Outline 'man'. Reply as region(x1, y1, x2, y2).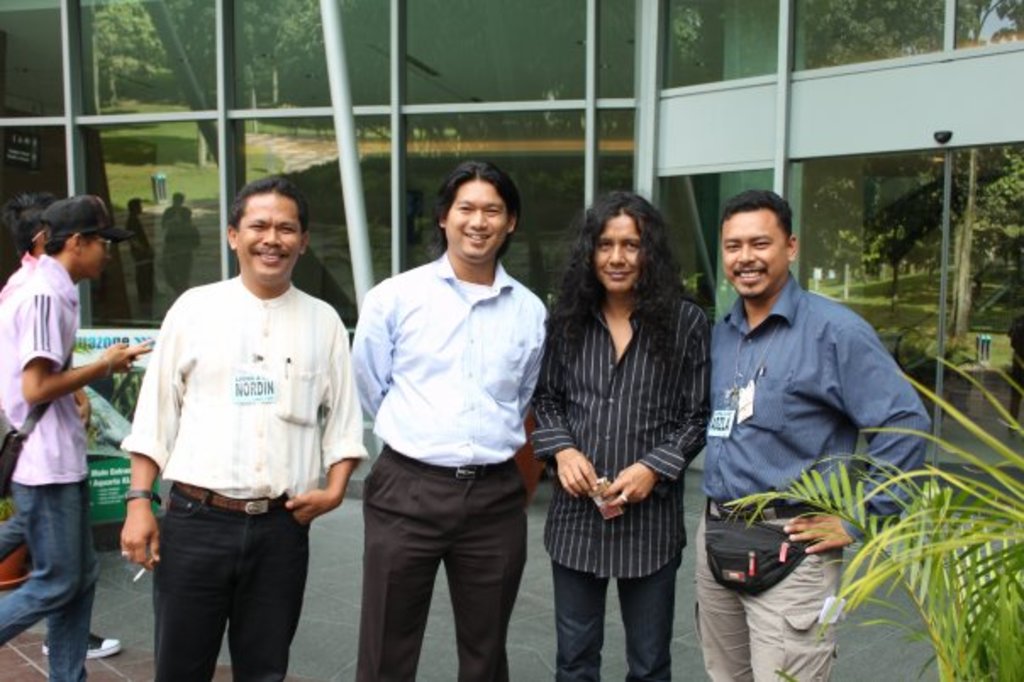
region(0, 192, 154, 680).
